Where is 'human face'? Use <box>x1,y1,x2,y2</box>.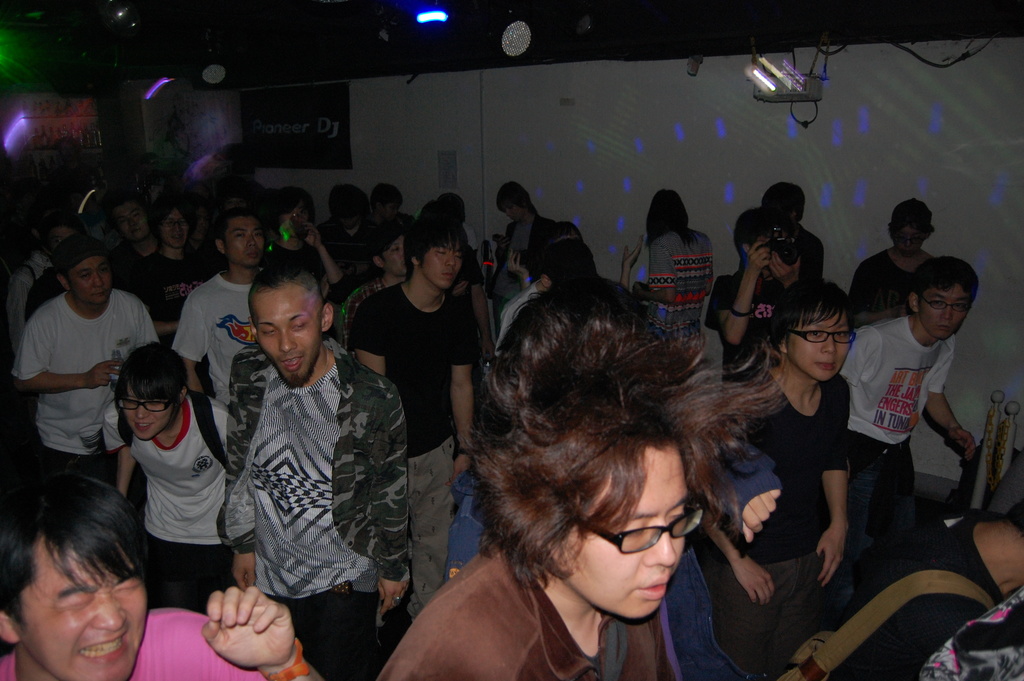
<box>50,227,71,247</box>.
